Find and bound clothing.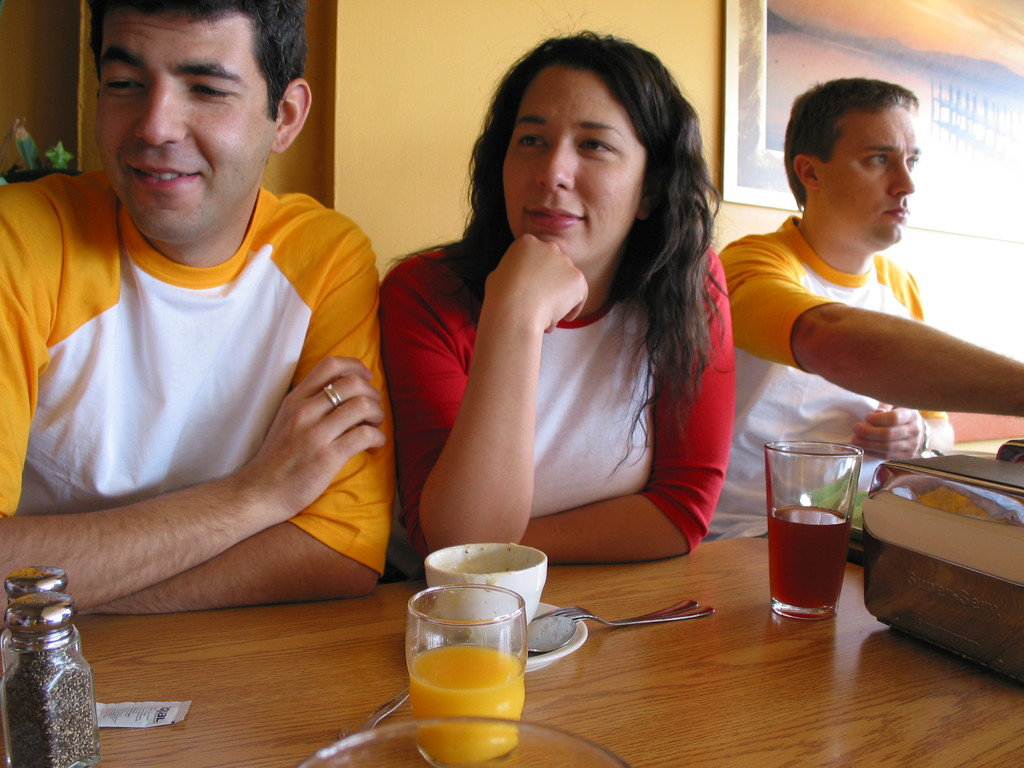
Bound: 13/119/394/638.
